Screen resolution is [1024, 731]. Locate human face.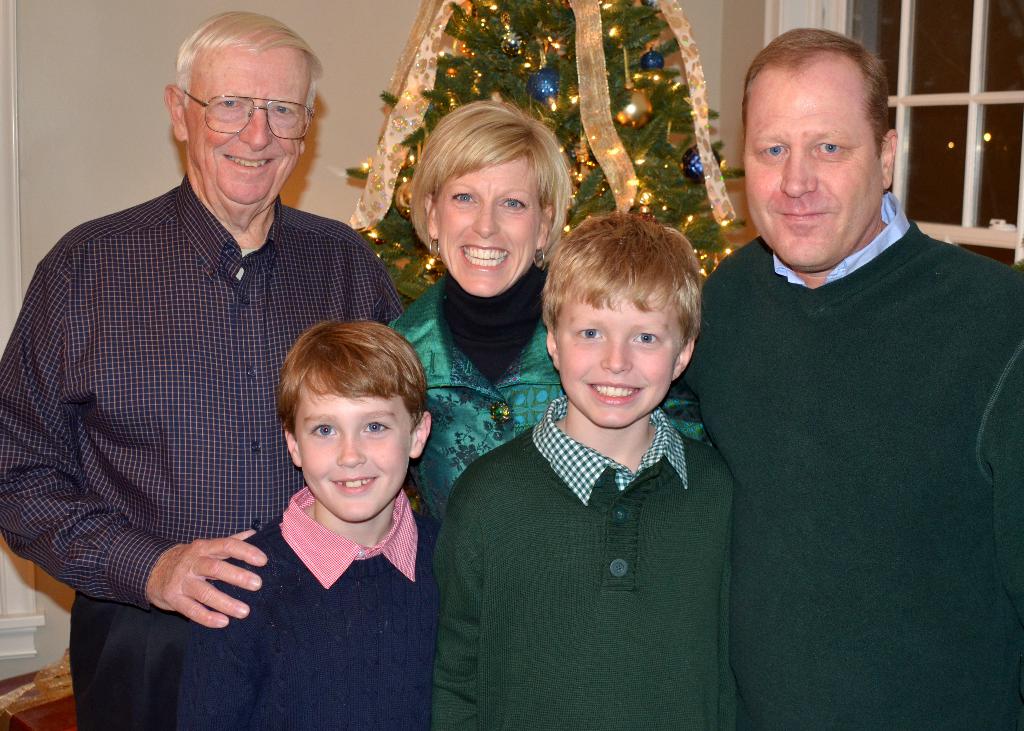
box=[287, 370, 409, 520].
